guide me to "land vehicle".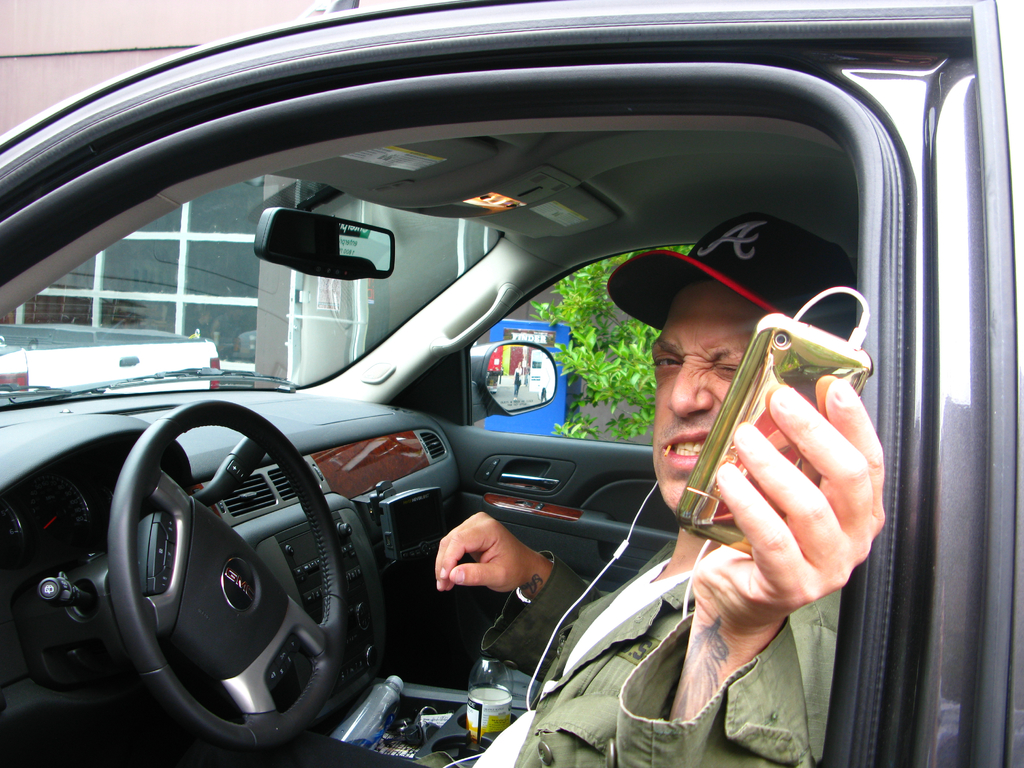
Guidance: bbox=[0, 19, 963, 744].
